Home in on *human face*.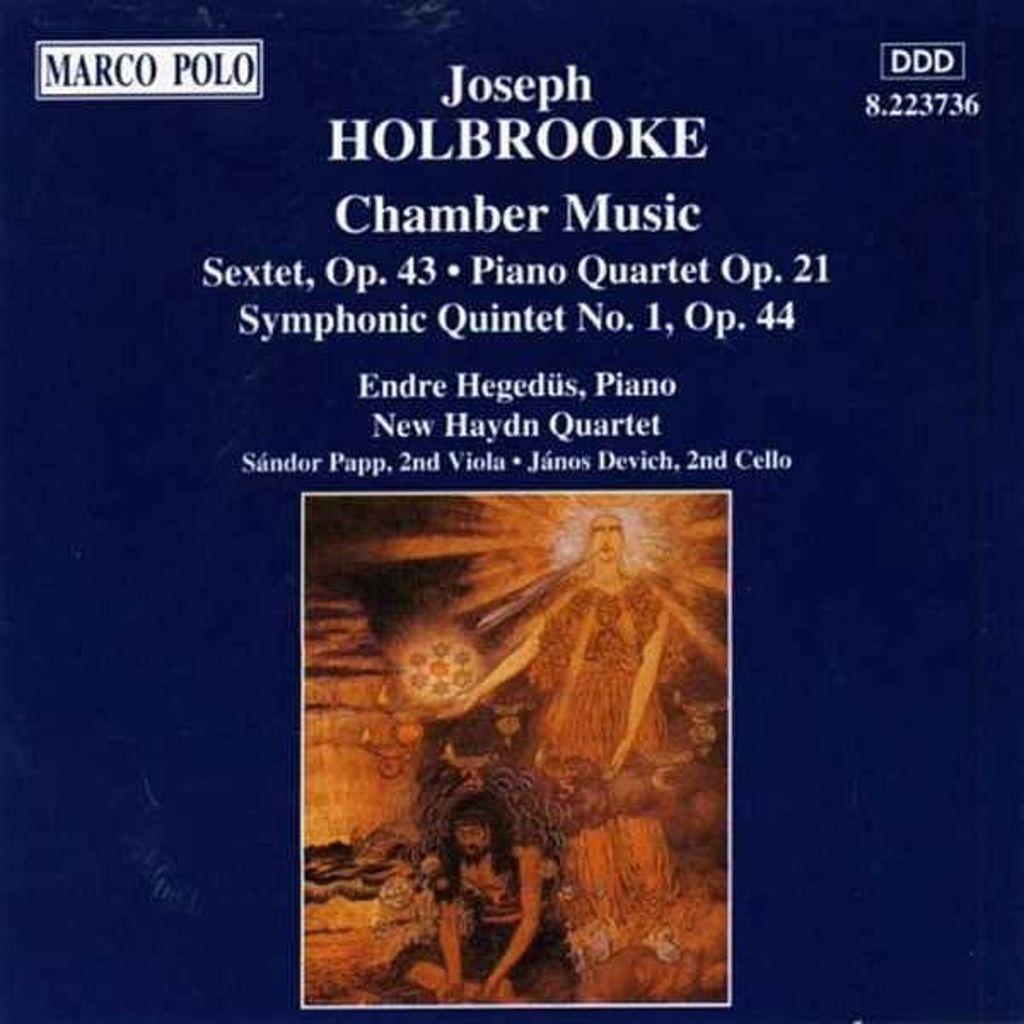
Homed in at pyautogui.locateOnScreen(592, 517, 625, 558).
